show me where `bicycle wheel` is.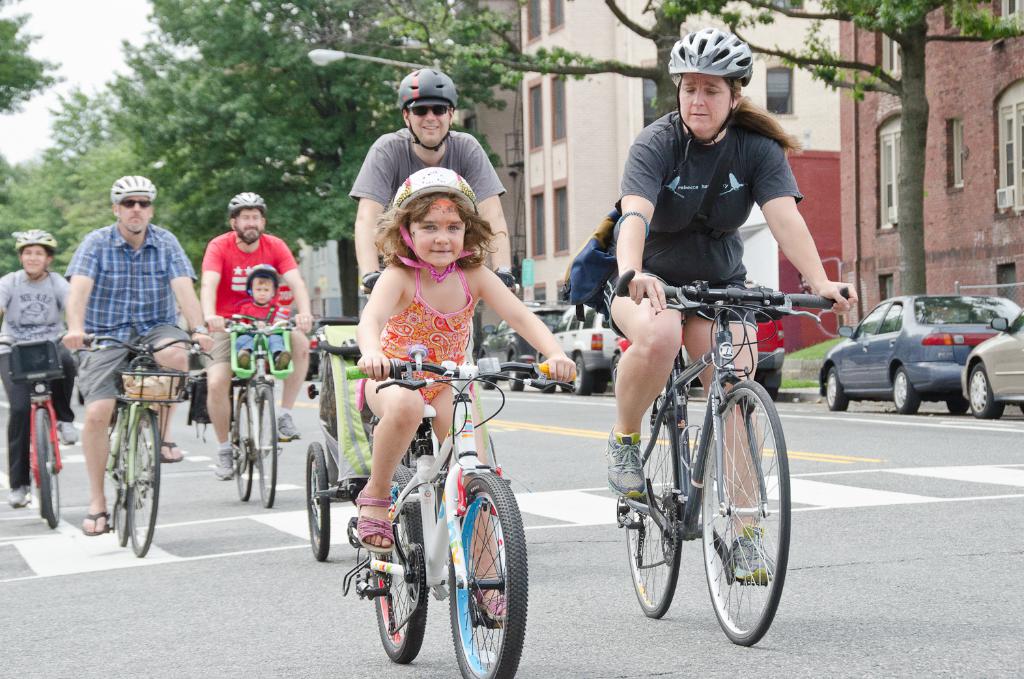
`bicycle wheel` is at (449, 463, 530, 678).
